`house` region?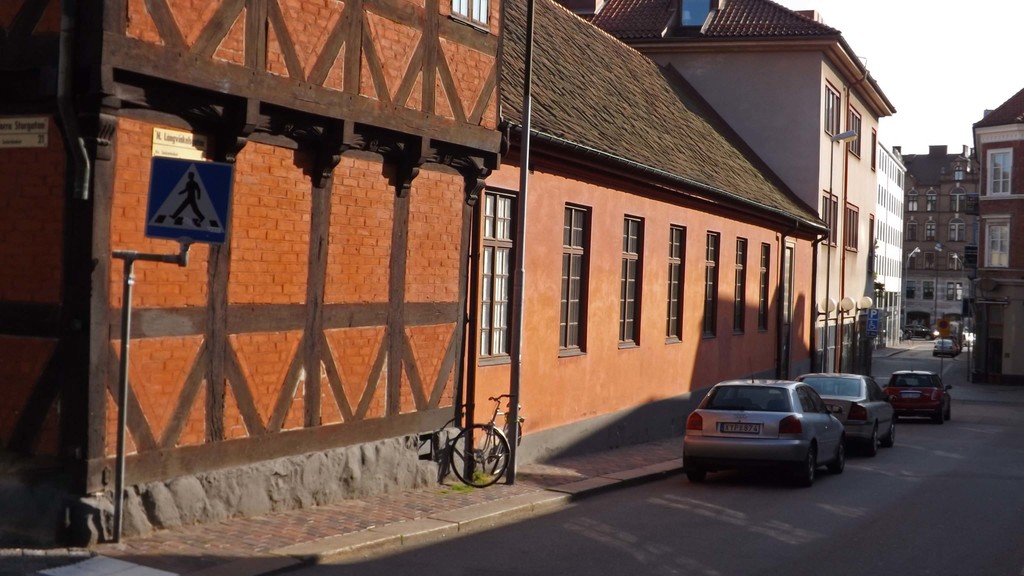
box(0, 1, 499, 564)
